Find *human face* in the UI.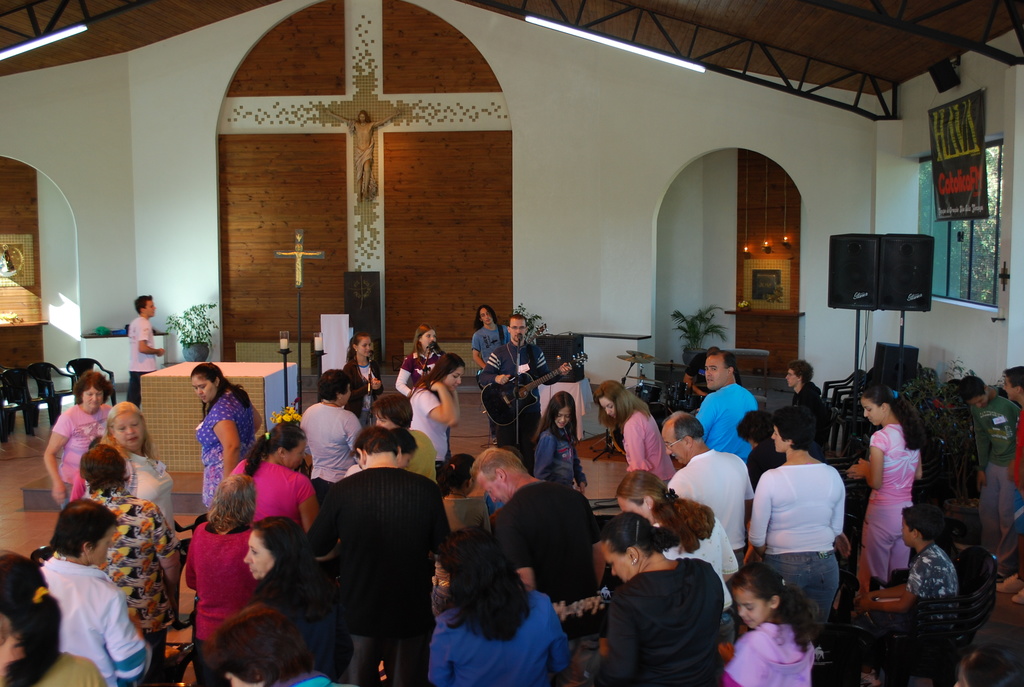
UI element at <bbox>225, 668, 266, 686</bbox>.
